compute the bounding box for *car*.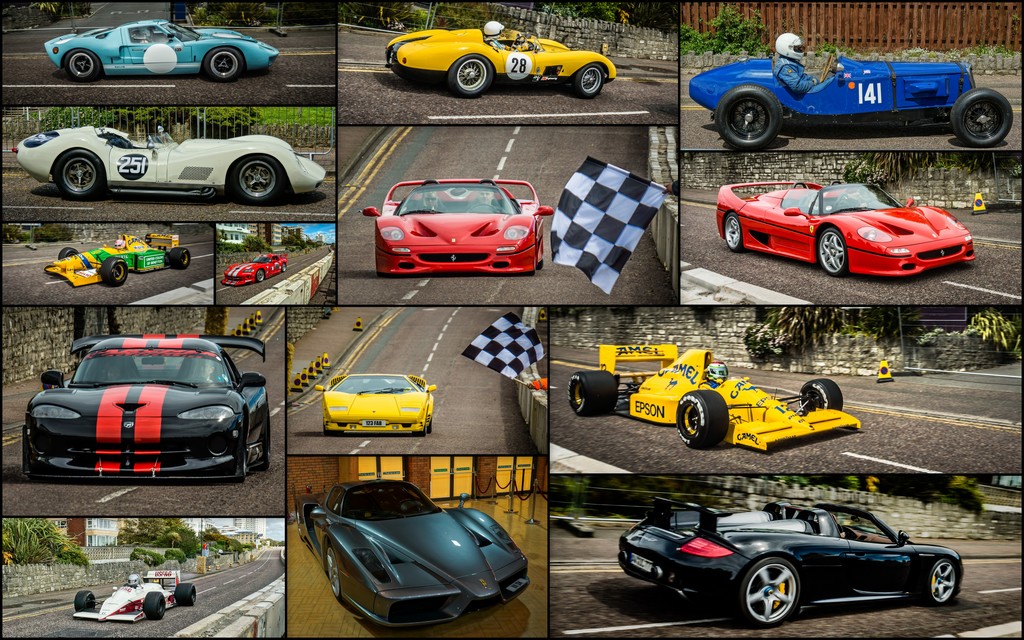
8:129:323:201.
